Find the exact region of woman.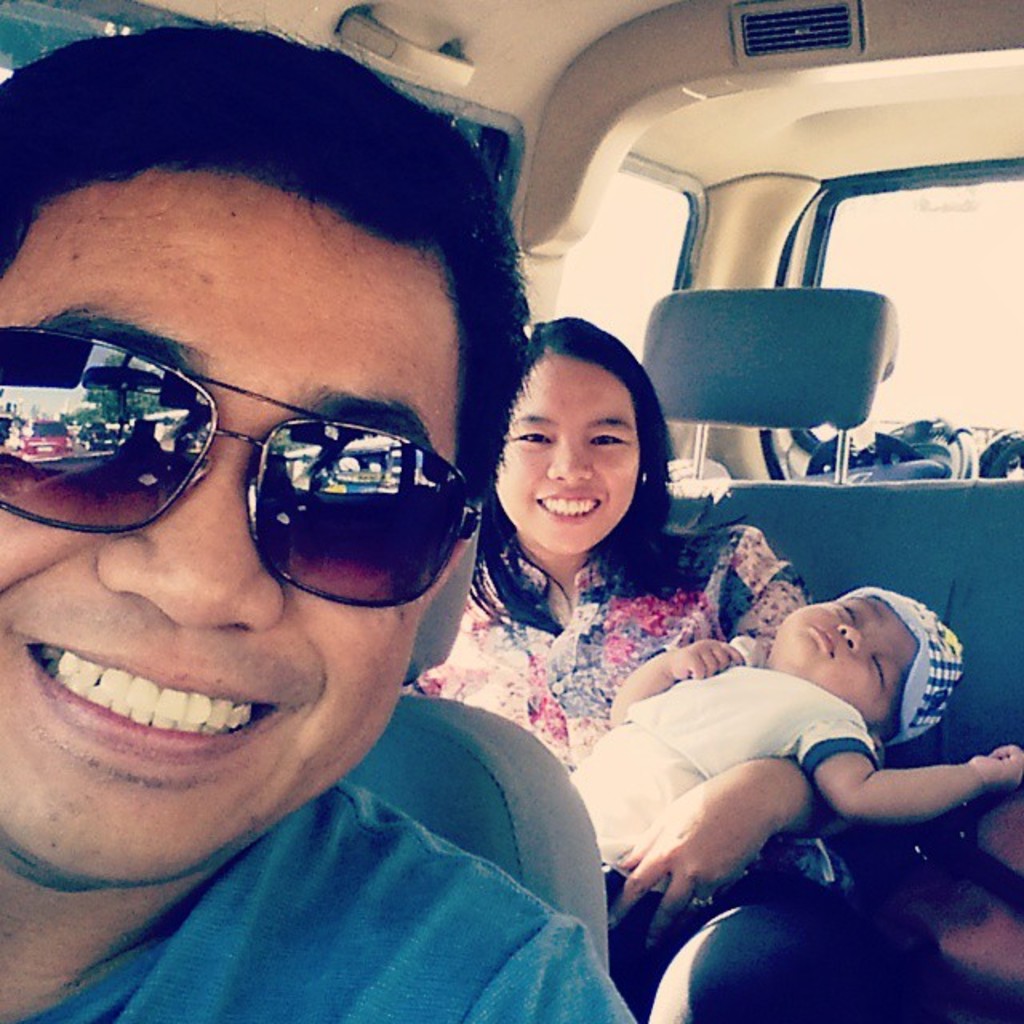
Exact region: [left=438, top=310, right=802, bottom=907].
